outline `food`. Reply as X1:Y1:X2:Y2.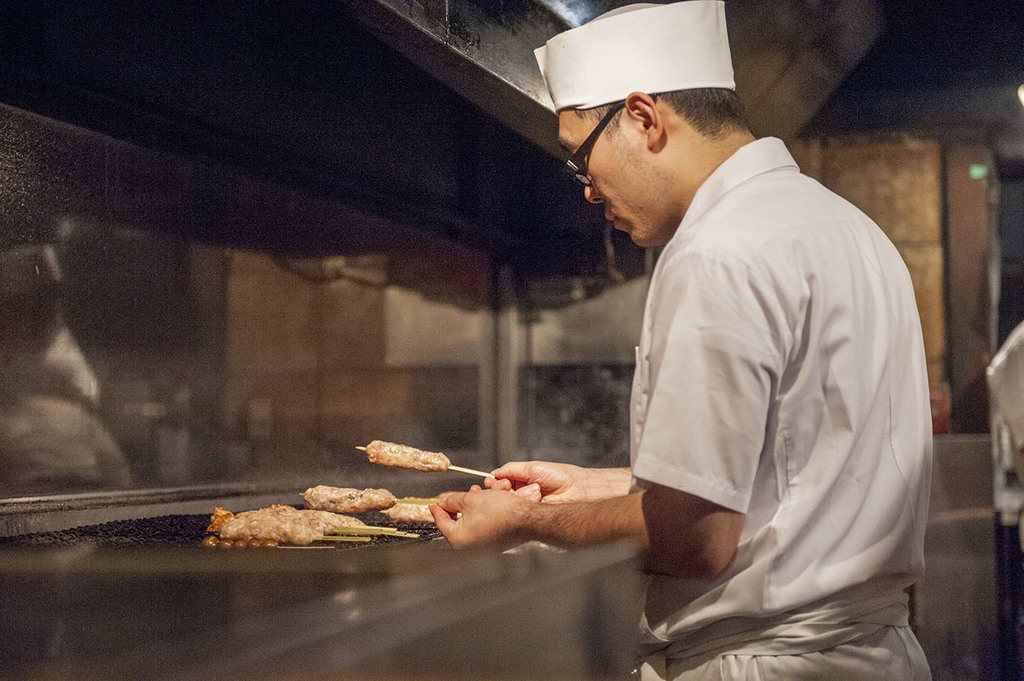
365:435:454:472.
